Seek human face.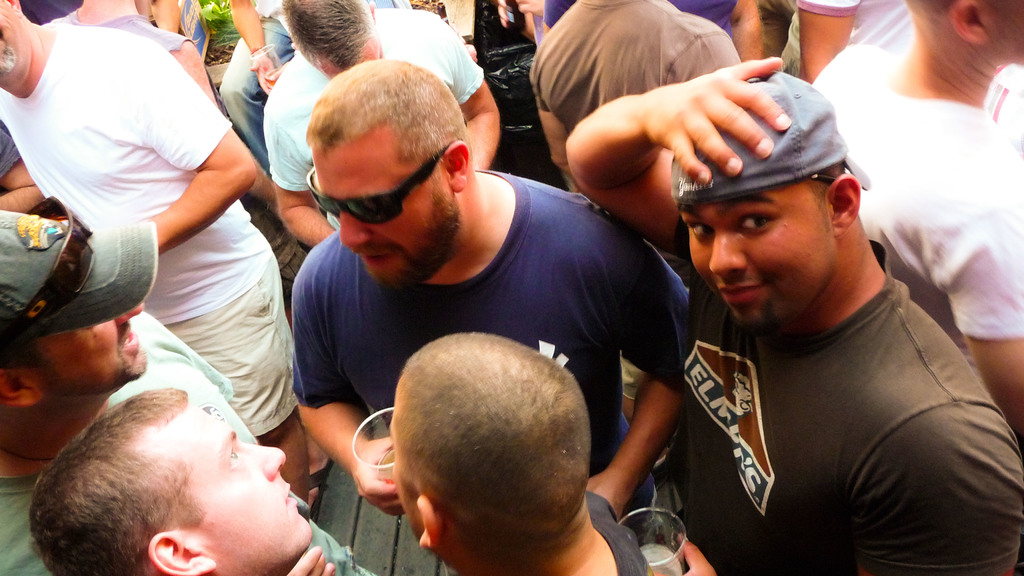
BBox(985, 0, 1023, 63).
